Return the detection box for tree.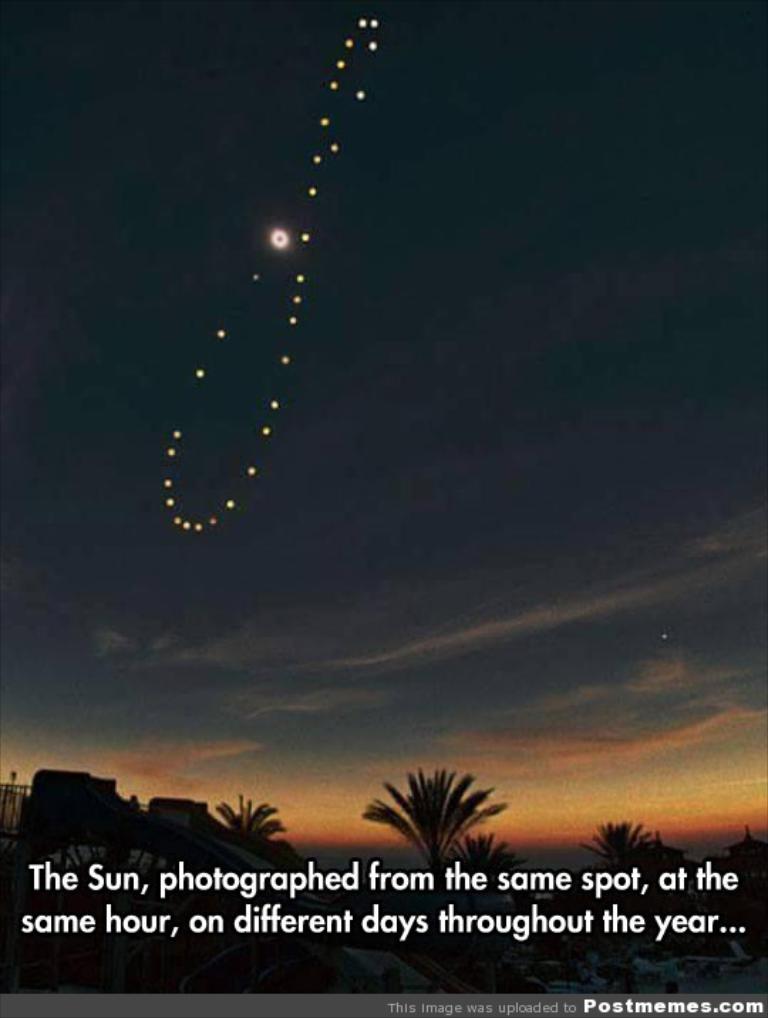
636/842/690/874.
